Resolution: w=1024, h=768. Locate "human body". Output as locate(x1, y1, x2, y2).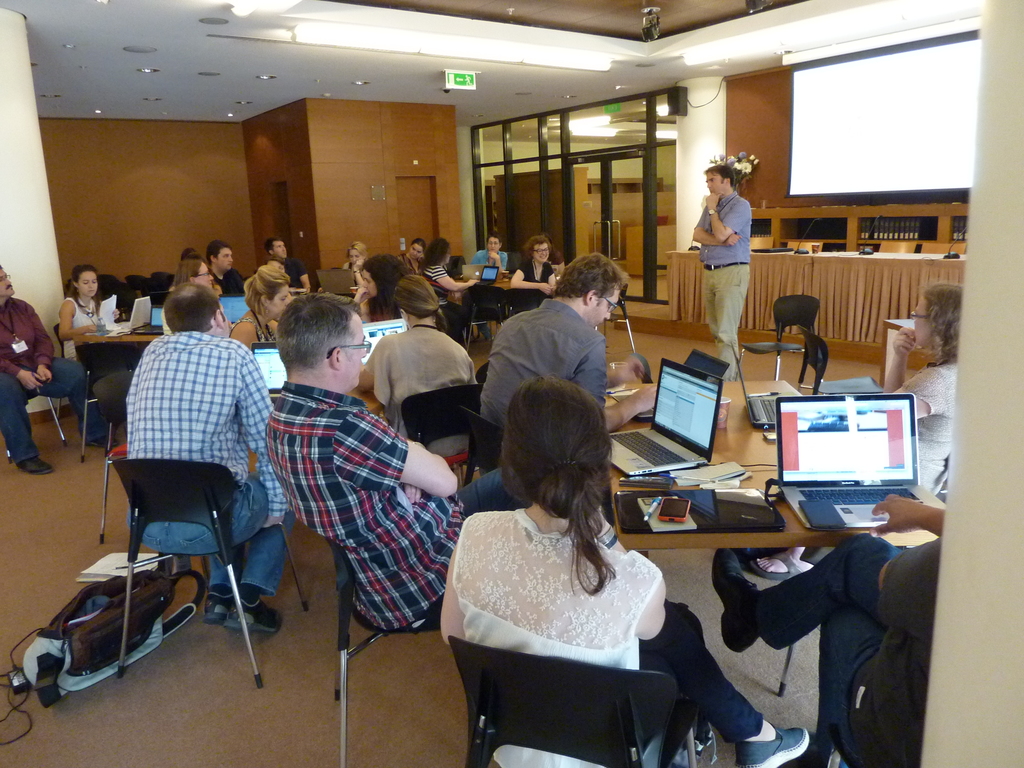
locate(266, 296, 531, 632).
